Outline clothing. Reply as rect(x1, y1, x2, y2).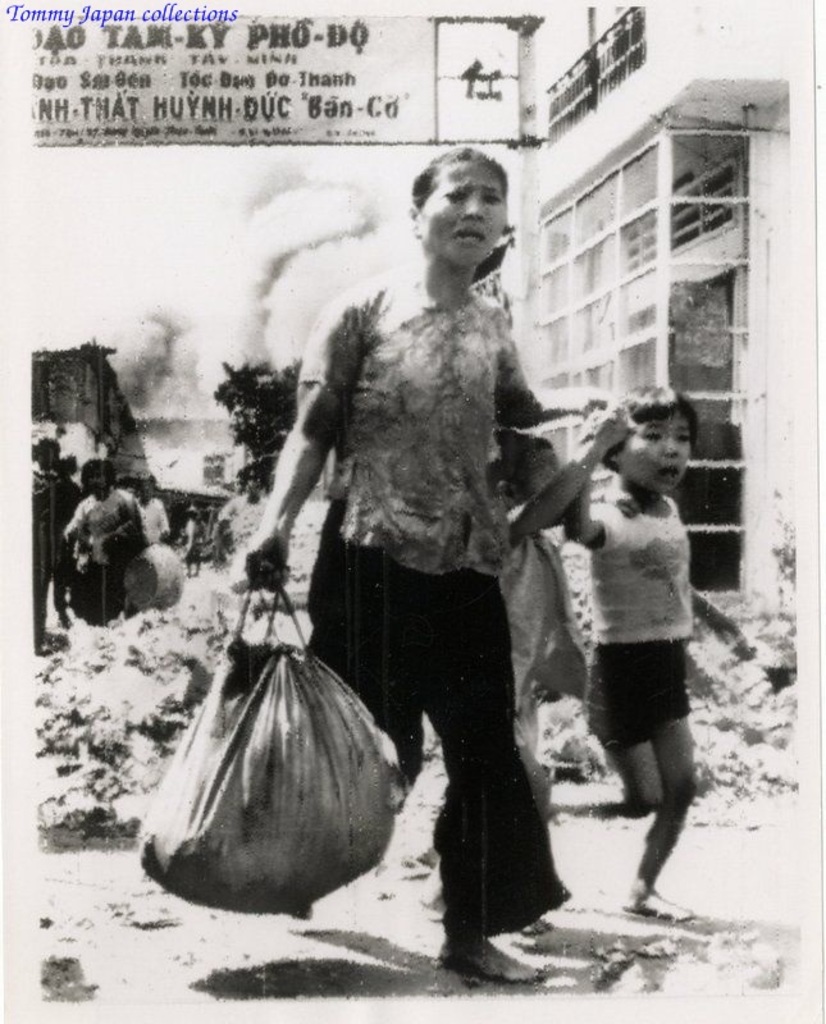
rect(60, 480, 141, 580).
